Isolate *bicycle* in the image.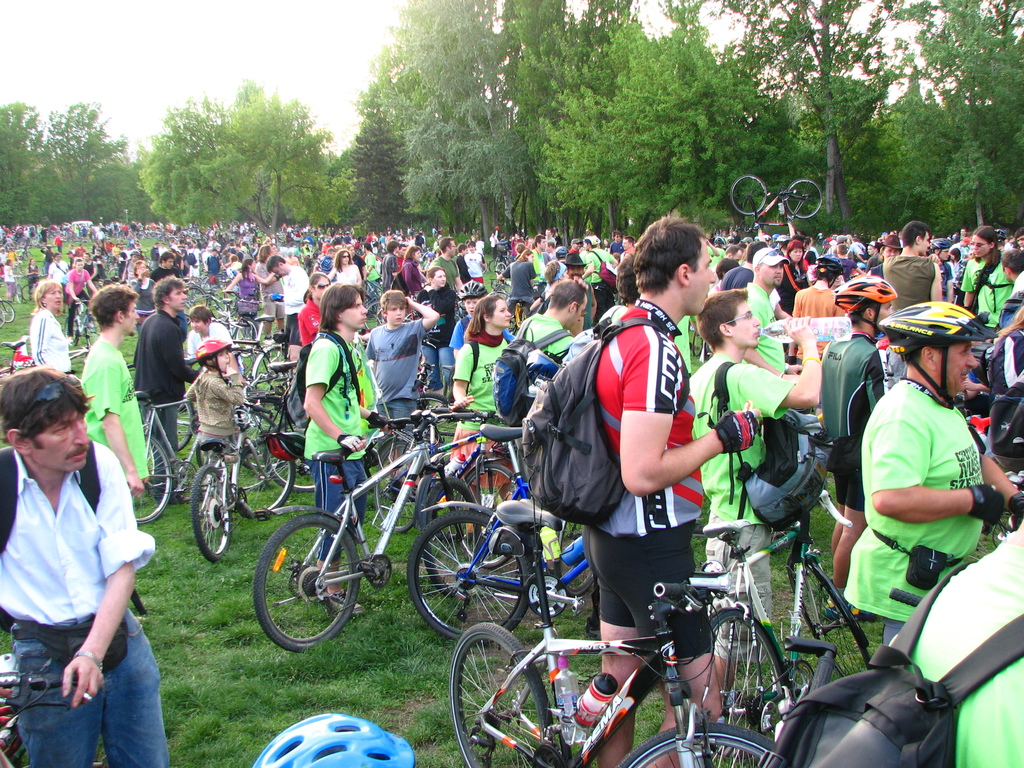
Isolated region: 14, 273, 31, 307.
